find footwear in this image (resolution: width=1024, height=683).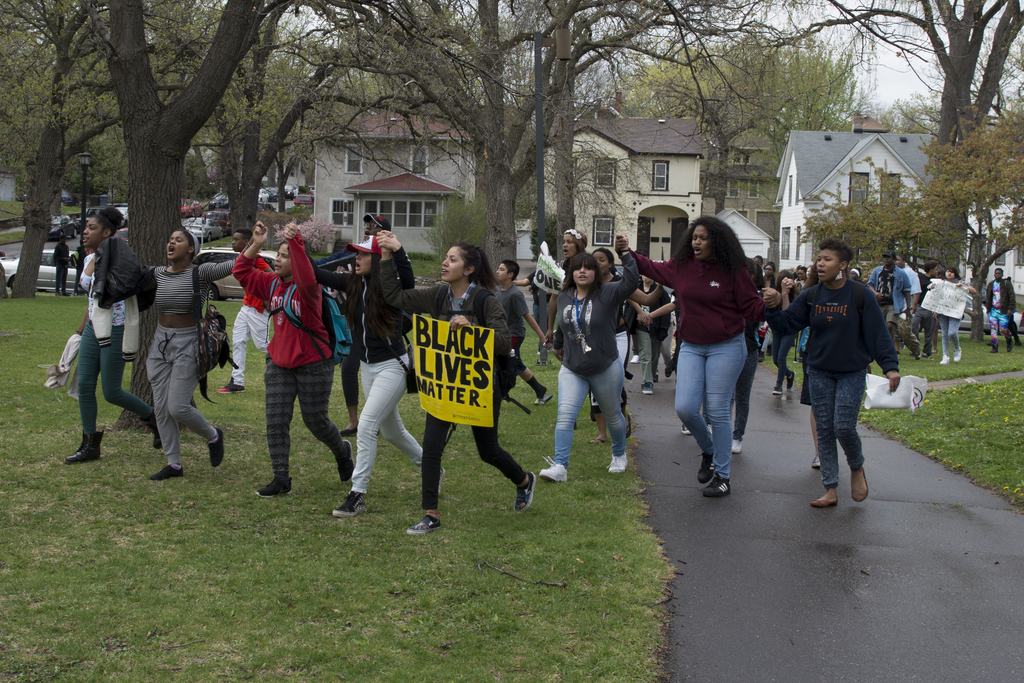
(63,292,70,298).
